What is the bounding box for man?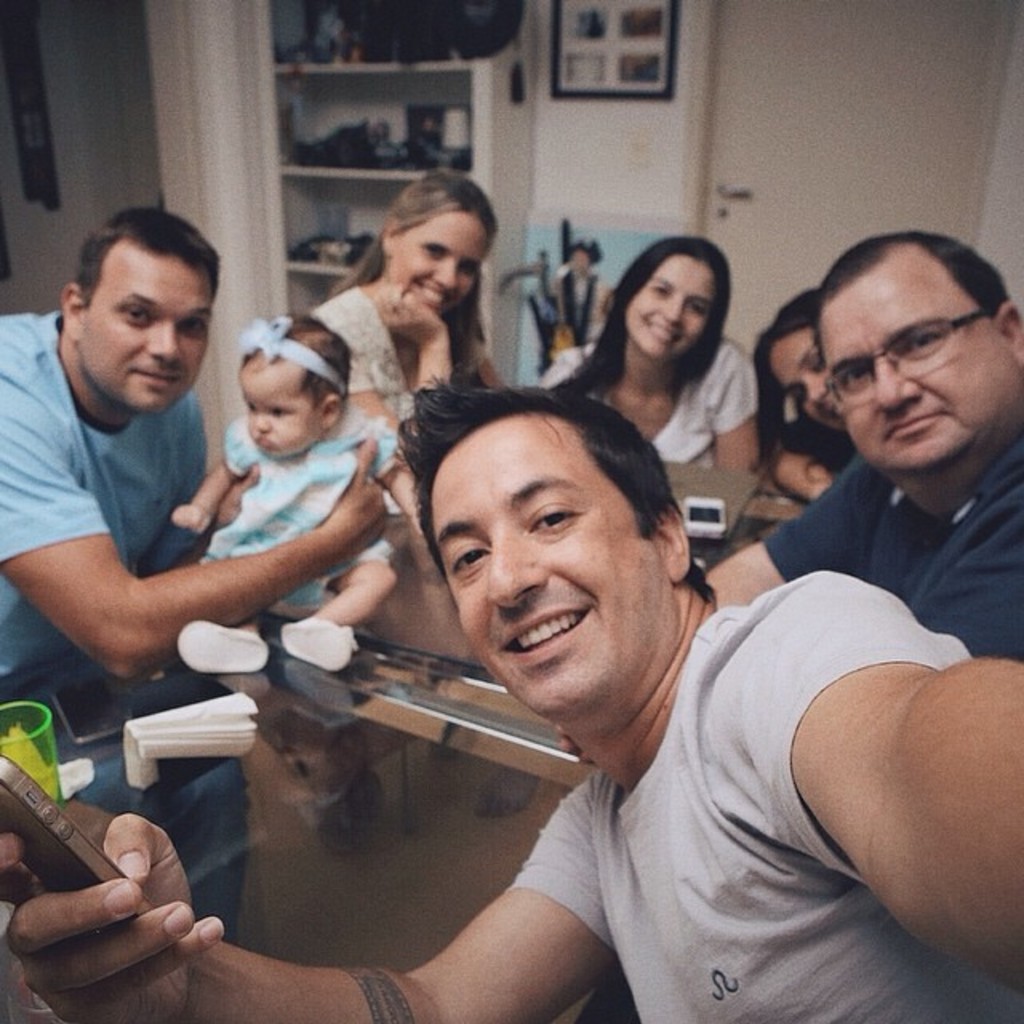
{"x1": 546, "y1": 238, "x2": 616, "y2": 339}.
